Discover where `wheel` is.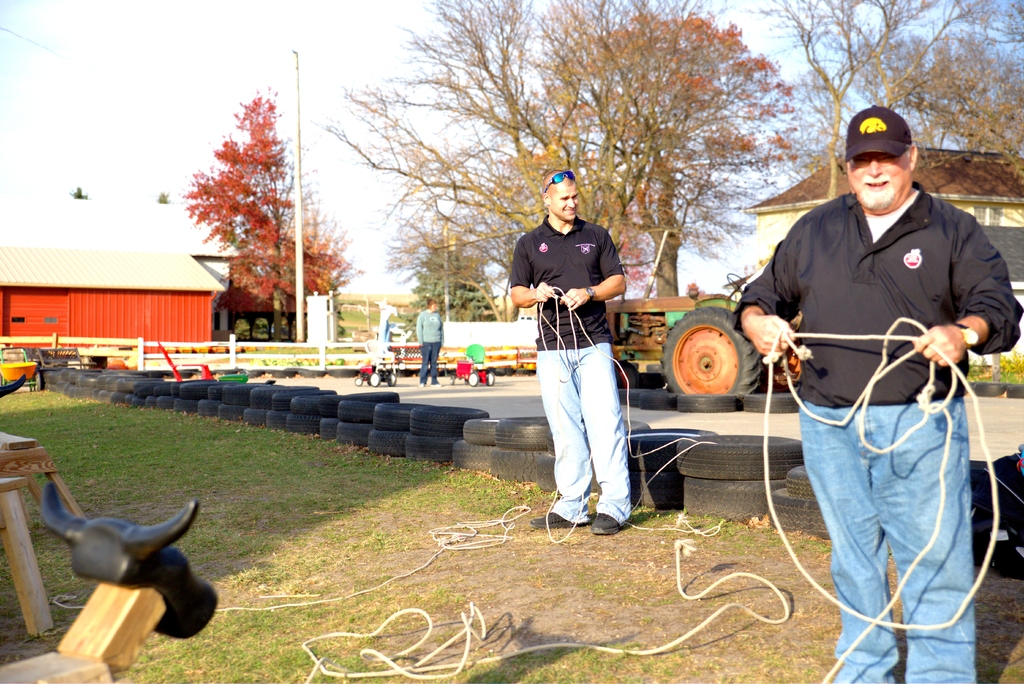
Discovered at bbox=[489, 372, 495, 385].
